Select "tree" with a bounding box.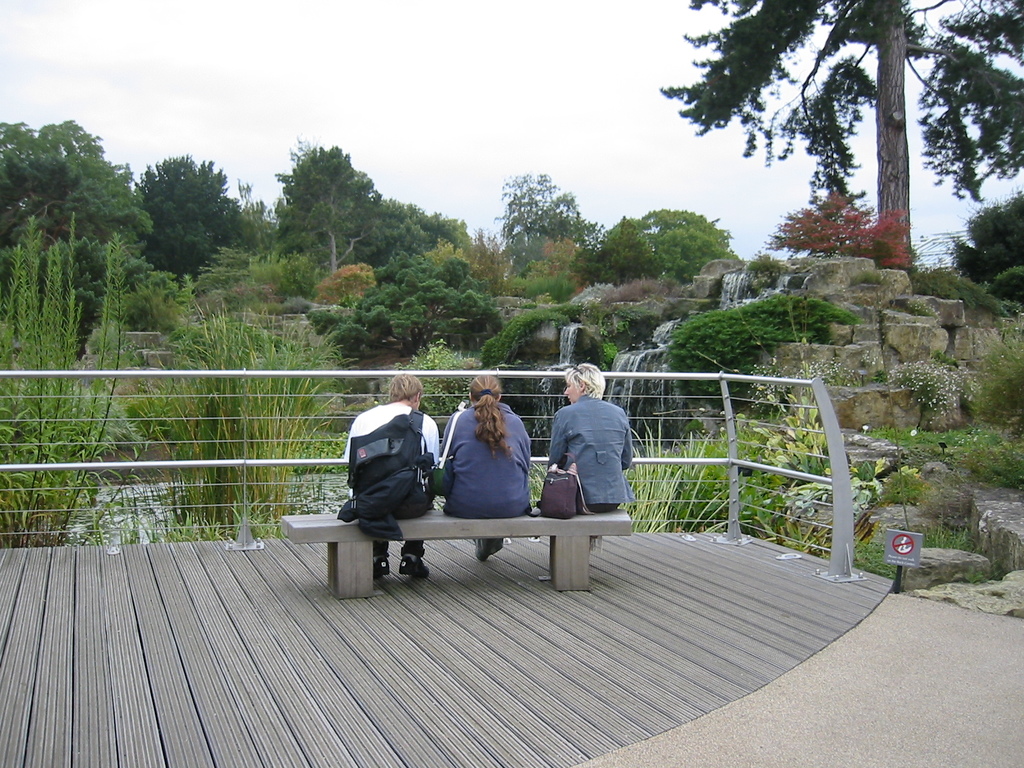
box(643, 10, 983, 291).
